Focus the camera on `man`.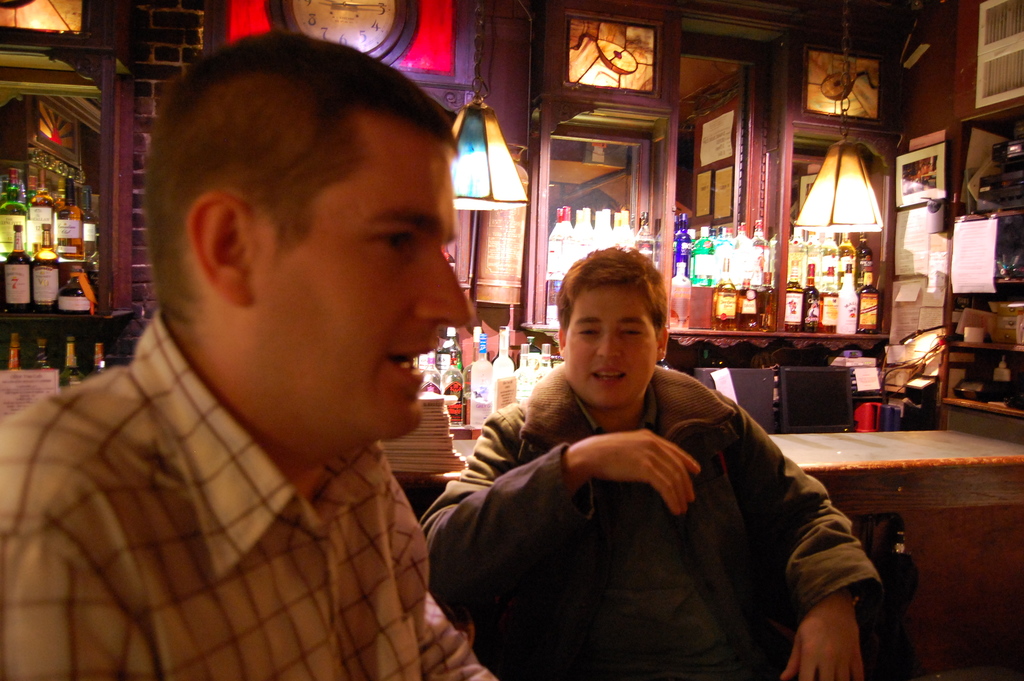
Focus region: (x1=0, y1=24, x2=504, y2=680).
